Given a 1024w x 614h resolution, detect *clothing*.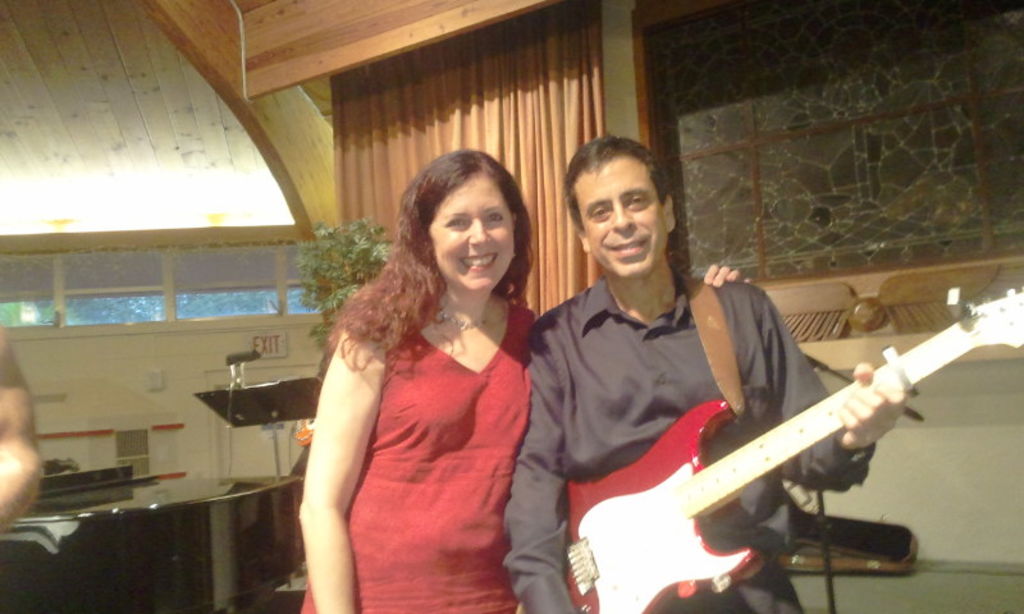
<box>300,264,538,583</box>.
